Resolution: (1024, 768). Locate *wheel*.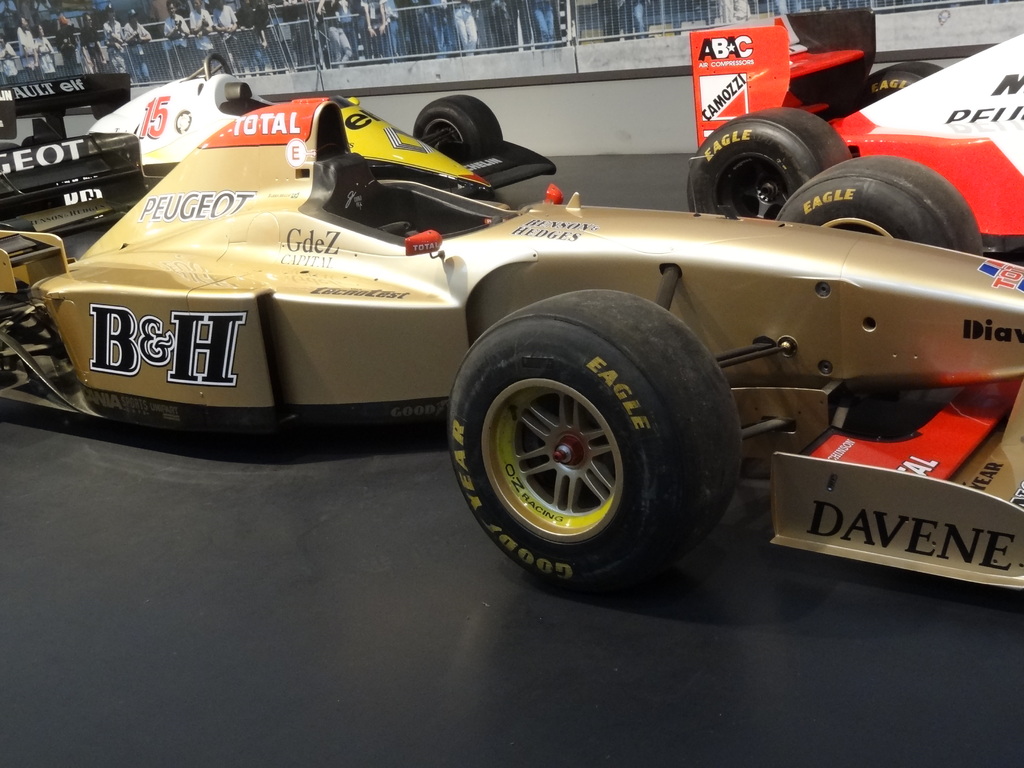
l=411, t=93, r=501, b=150.
